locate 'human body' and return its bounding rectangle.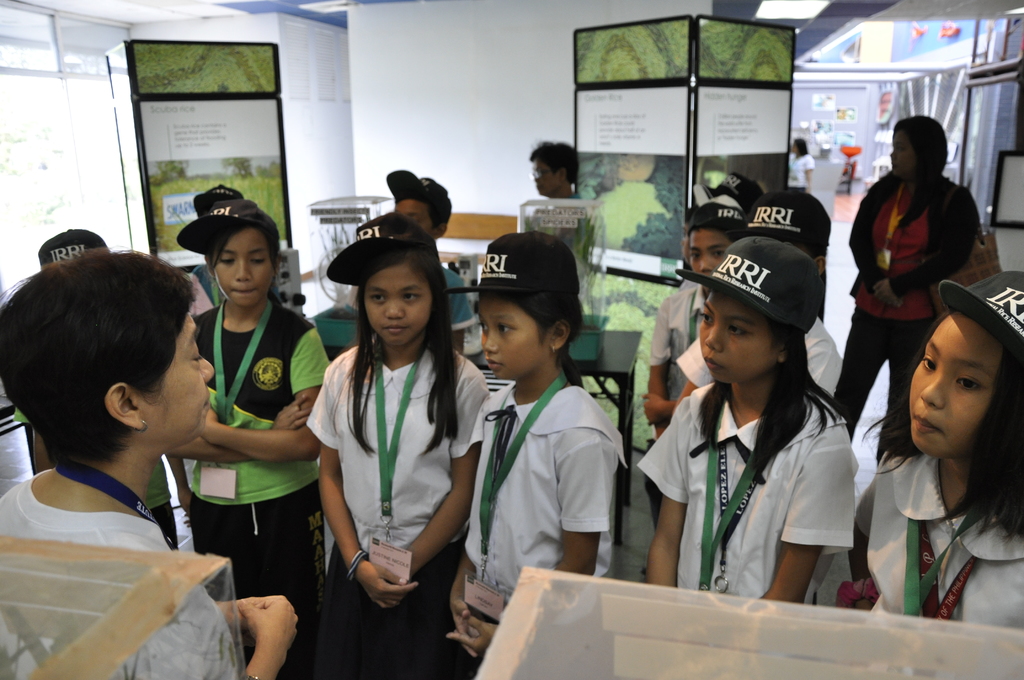
14/408/185/546.
